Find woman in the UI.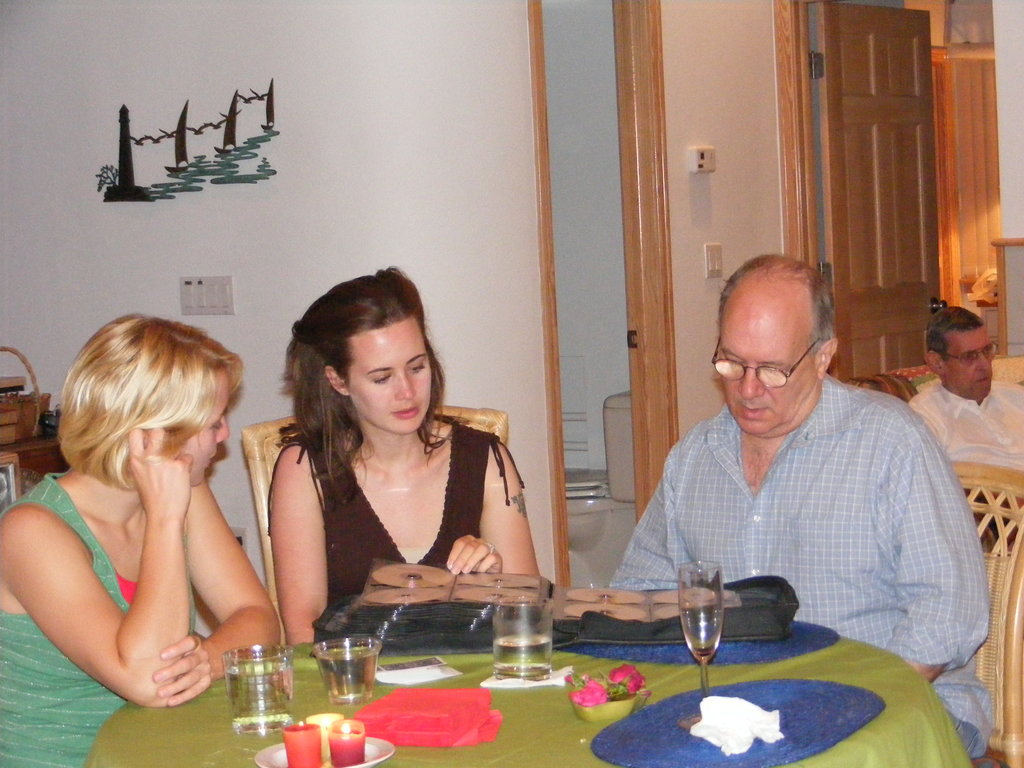
UI element at (left=0, top=312, right=282, bottom=767).
